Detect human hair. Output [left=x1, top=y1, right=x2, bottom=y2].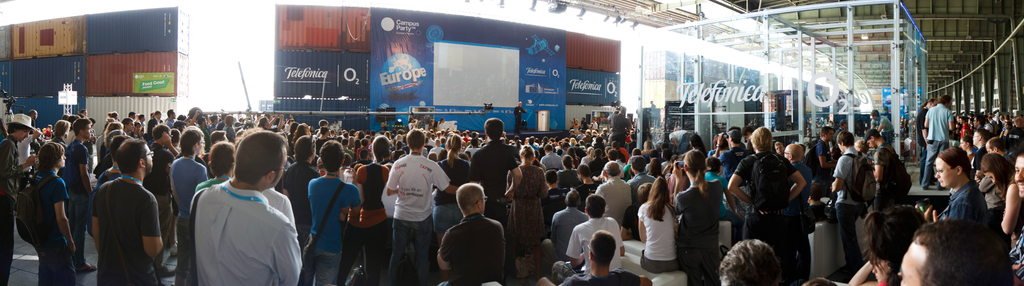
[left=988, top=137, right=1006, bottom=156].
